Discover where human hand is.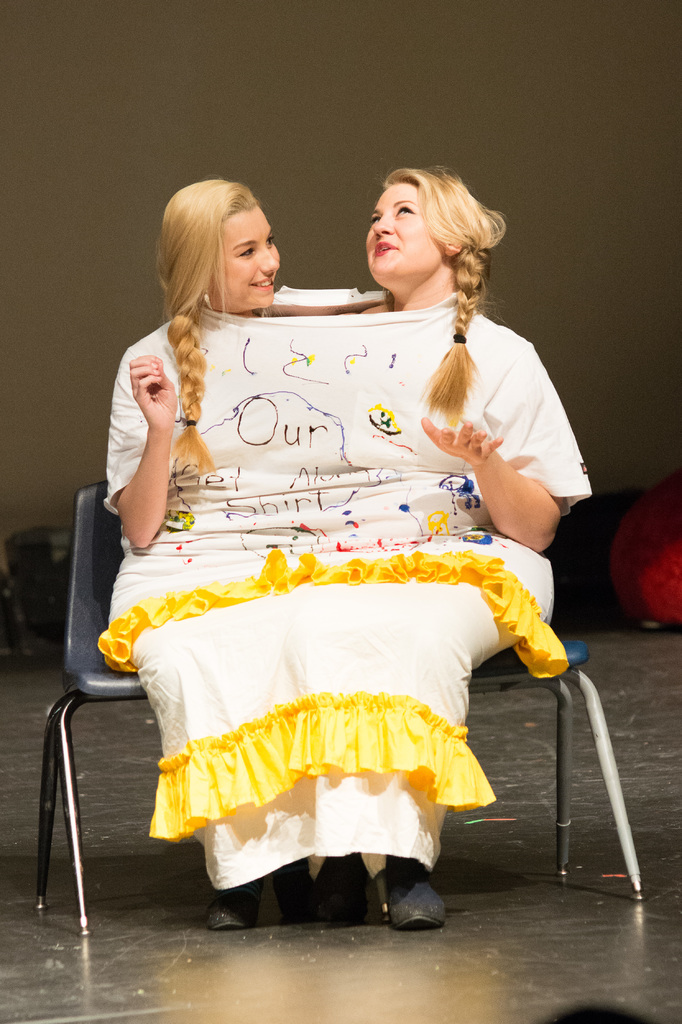
Discovered at box(118, 334, 171, 462).
